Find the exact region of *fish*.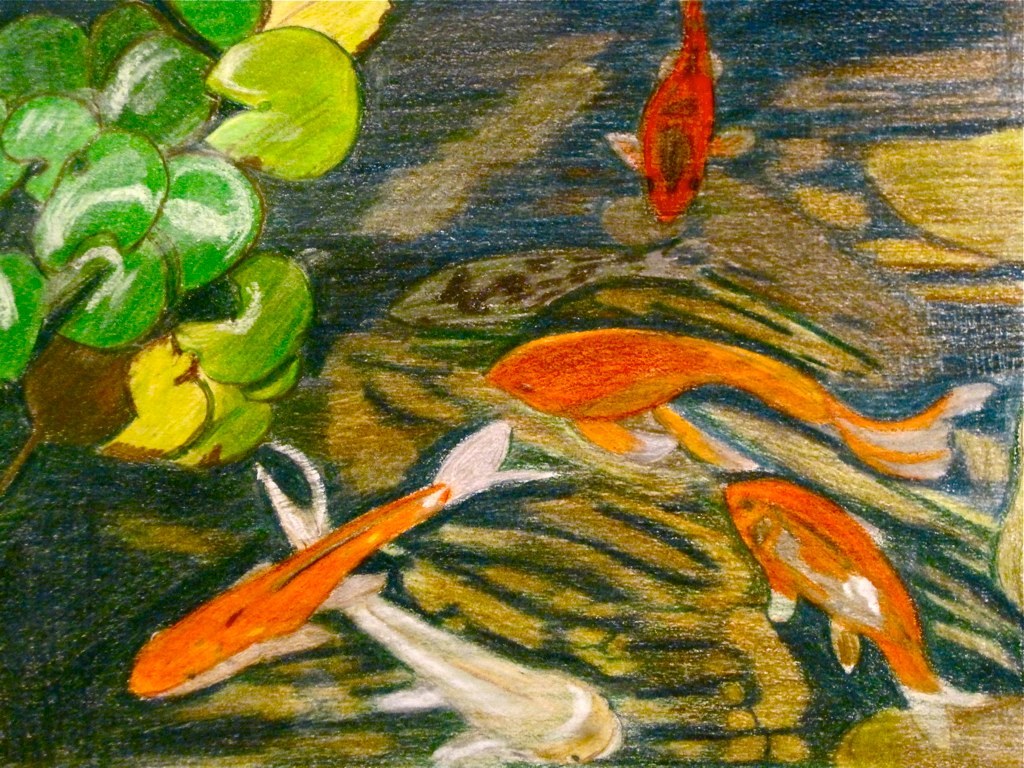
Exact region: 253 436 617 766.
